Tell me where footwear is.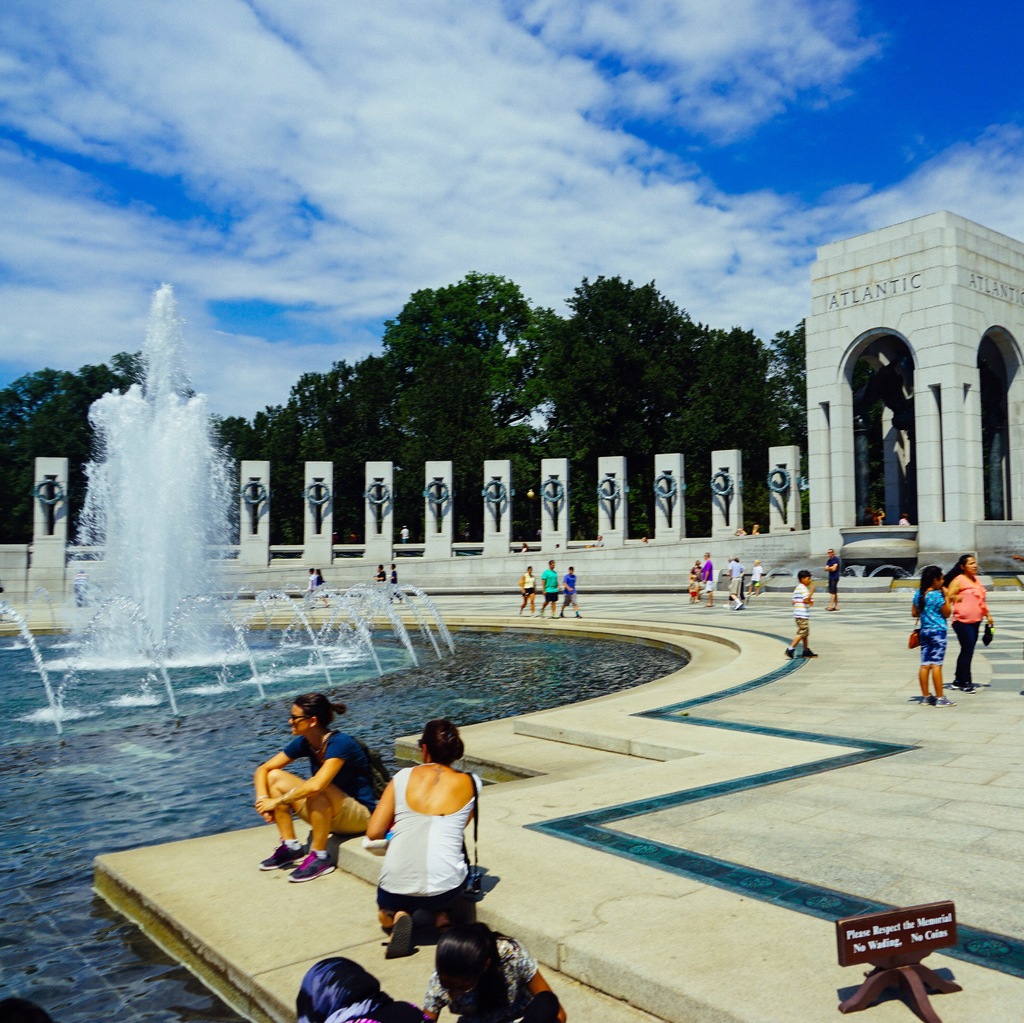
footwear is at <region>382, 909, 412, 958</region>.
